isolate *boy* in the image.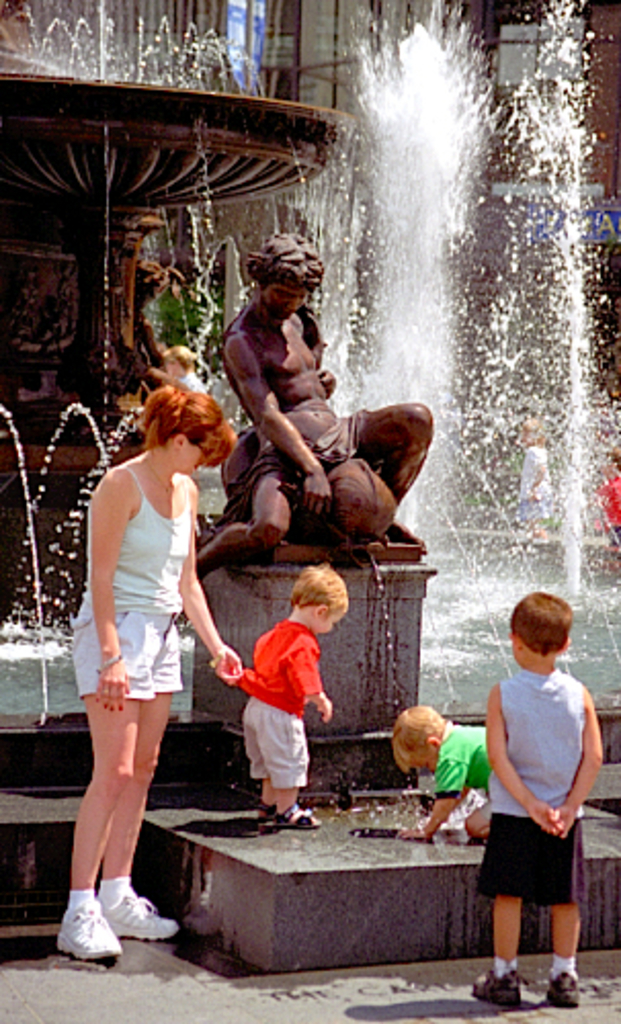
Isolated region: <box>473,596,601,1014</box>.
